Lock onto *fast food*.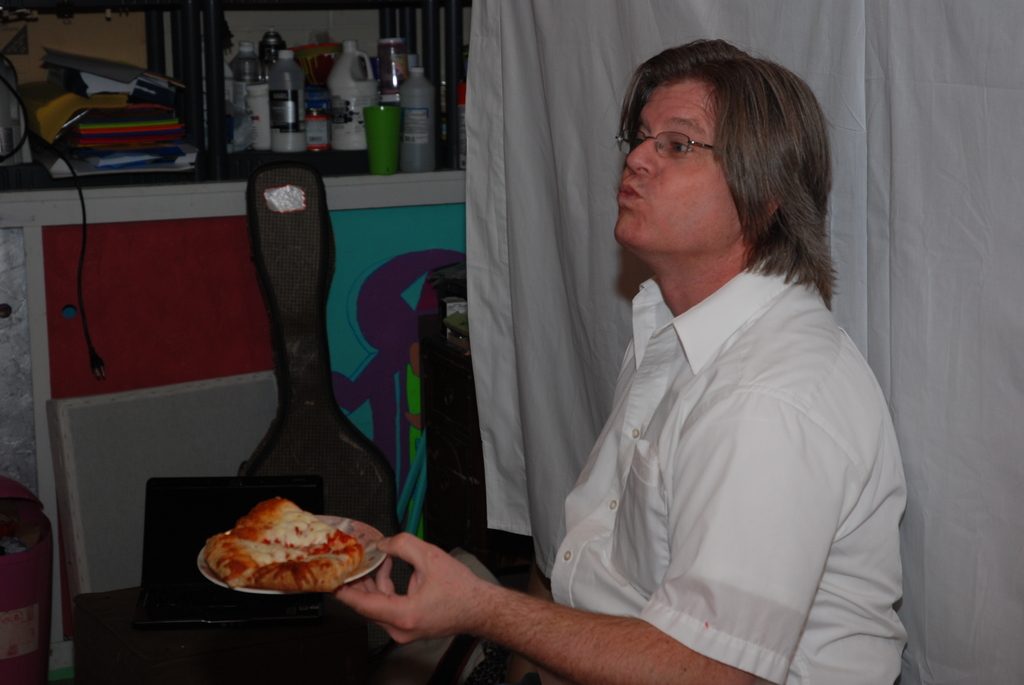
Locked: pyautogui.locateOnScreen(179, 499, 377, 608).
